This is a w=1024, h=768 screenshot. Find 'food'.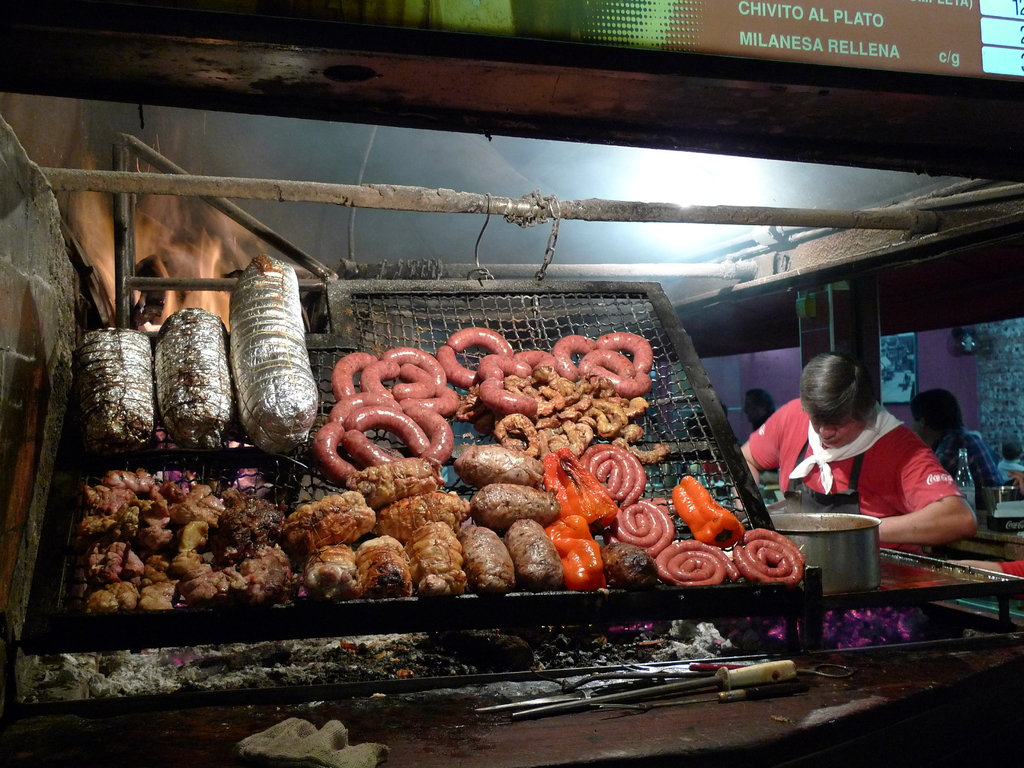
Bounding box: 668,476,744,539.
